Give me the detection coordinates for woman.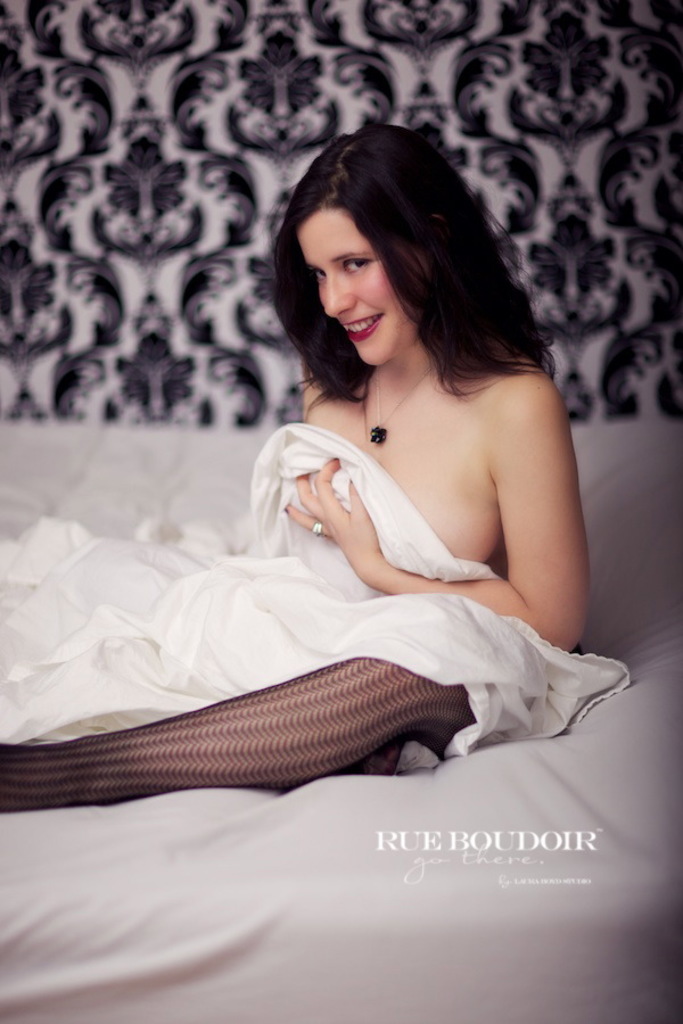
(84,147,622,859).
